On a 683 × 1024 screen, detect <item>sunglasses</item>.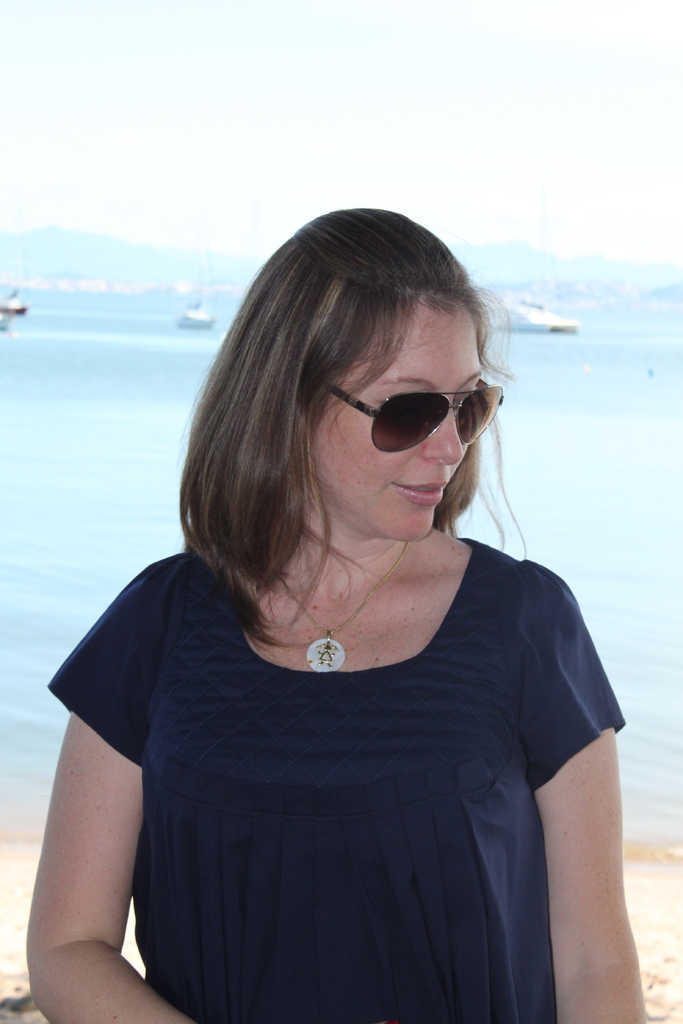
(325,377,502,456).
